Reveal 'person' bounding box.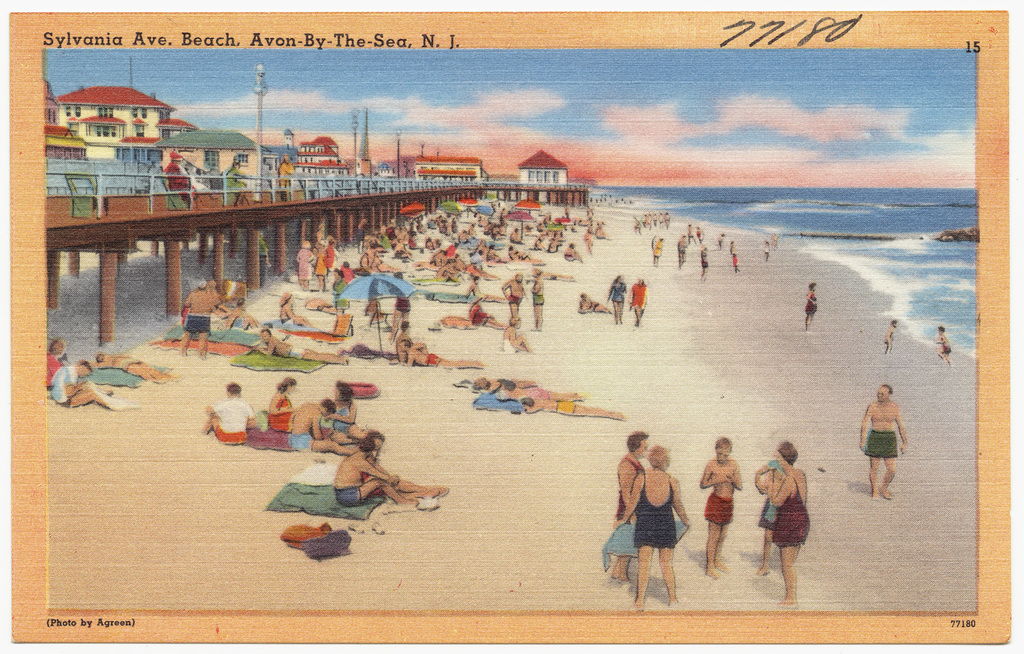
Revealed: region(676, 235, 686, 270).
